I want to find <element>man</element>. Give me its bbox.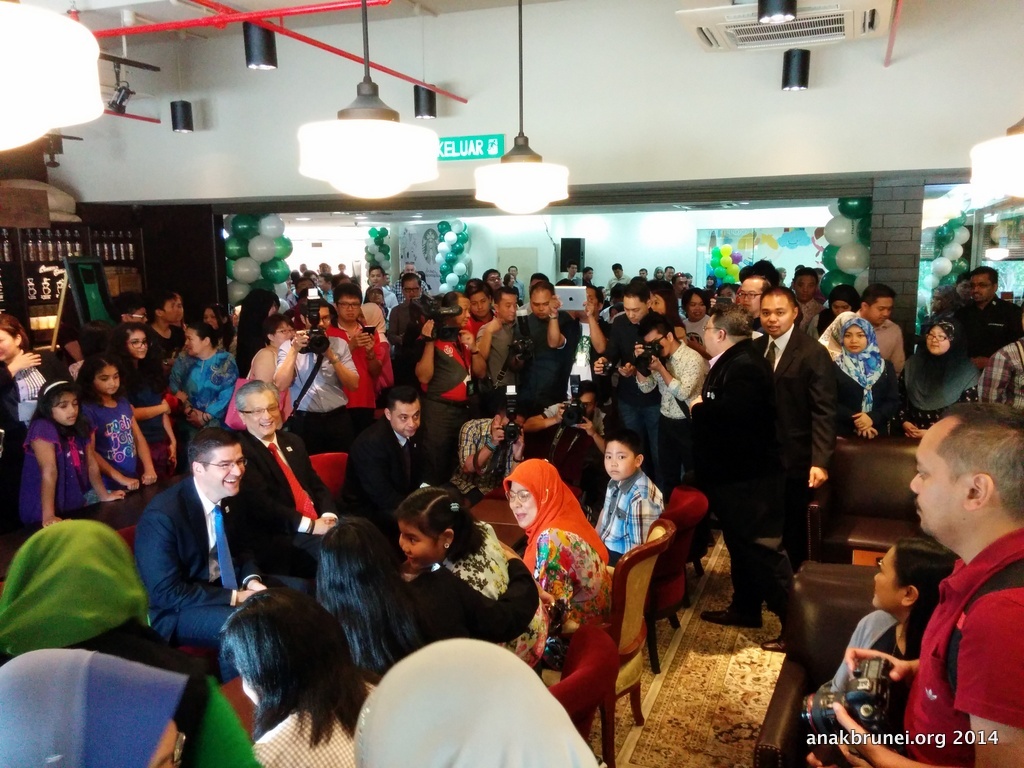
[820,284,909,381].
